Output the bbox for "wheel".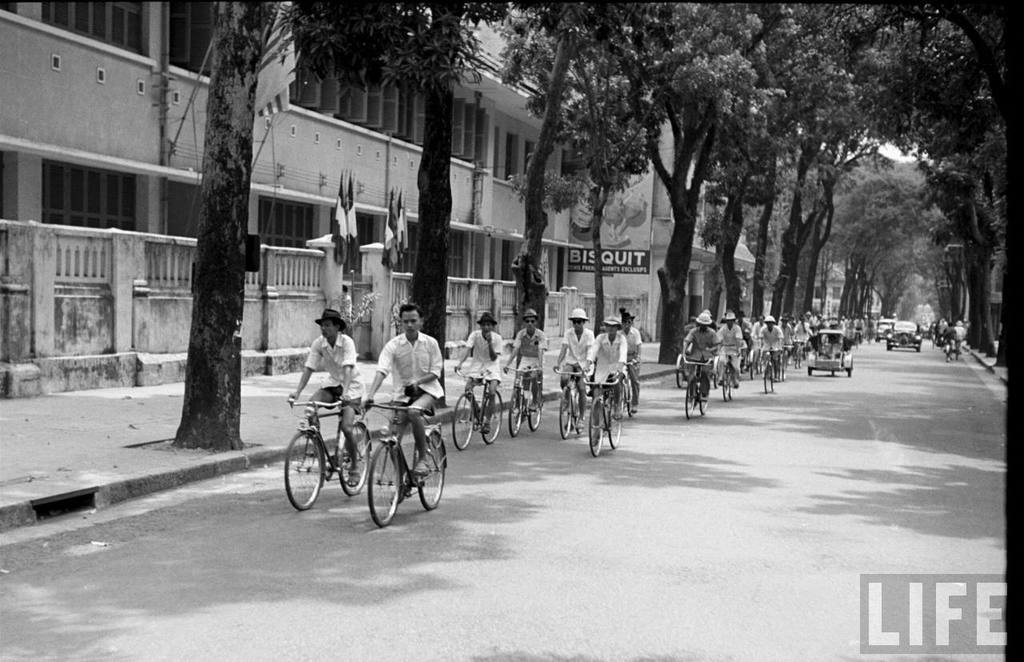
x1=366, y1=444, x2=400, y2=524.
